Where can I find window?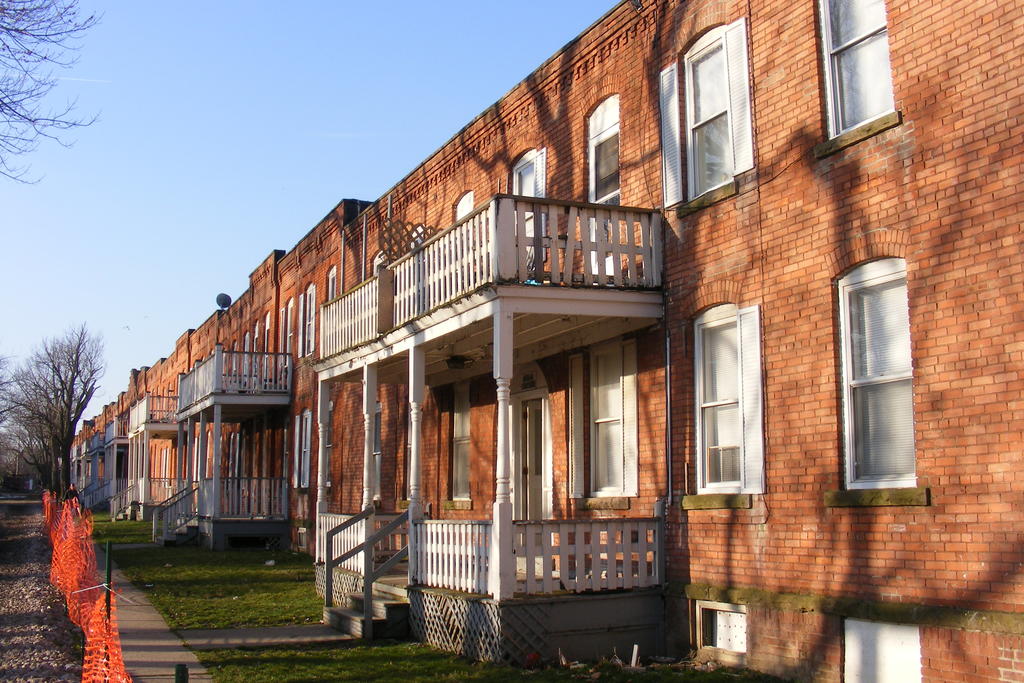
You can find it at [x1=451, y1=383, x2=468, y2=498].
